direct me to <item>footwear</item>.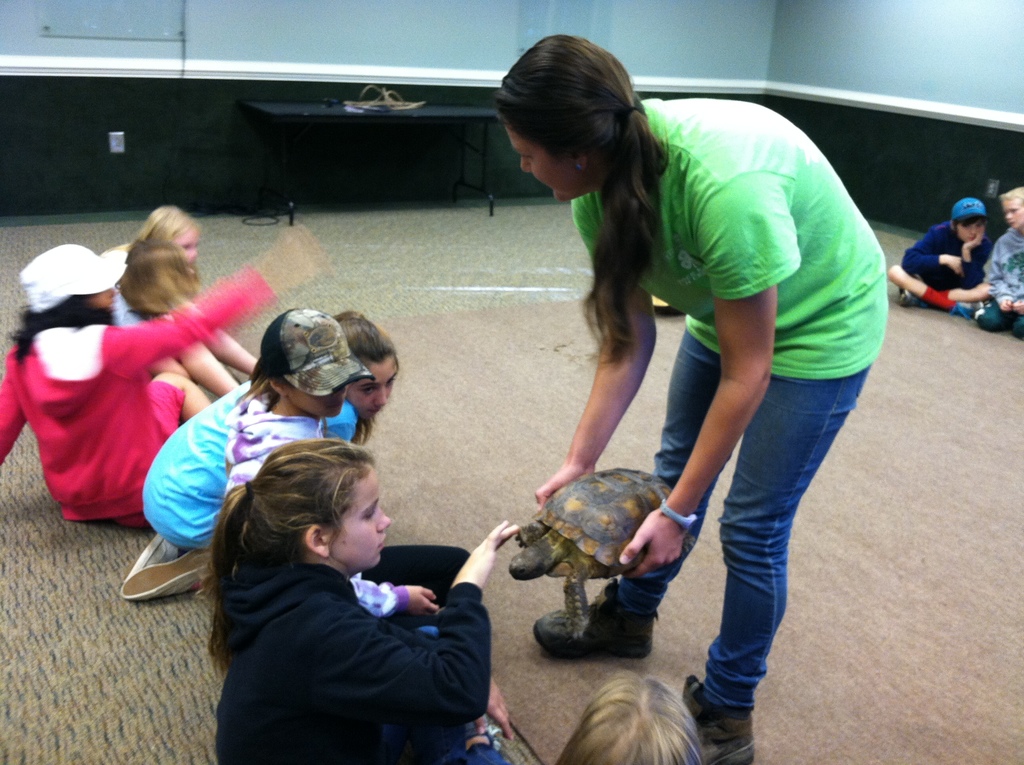
Direction: rect(98, 545, 204, 620).
